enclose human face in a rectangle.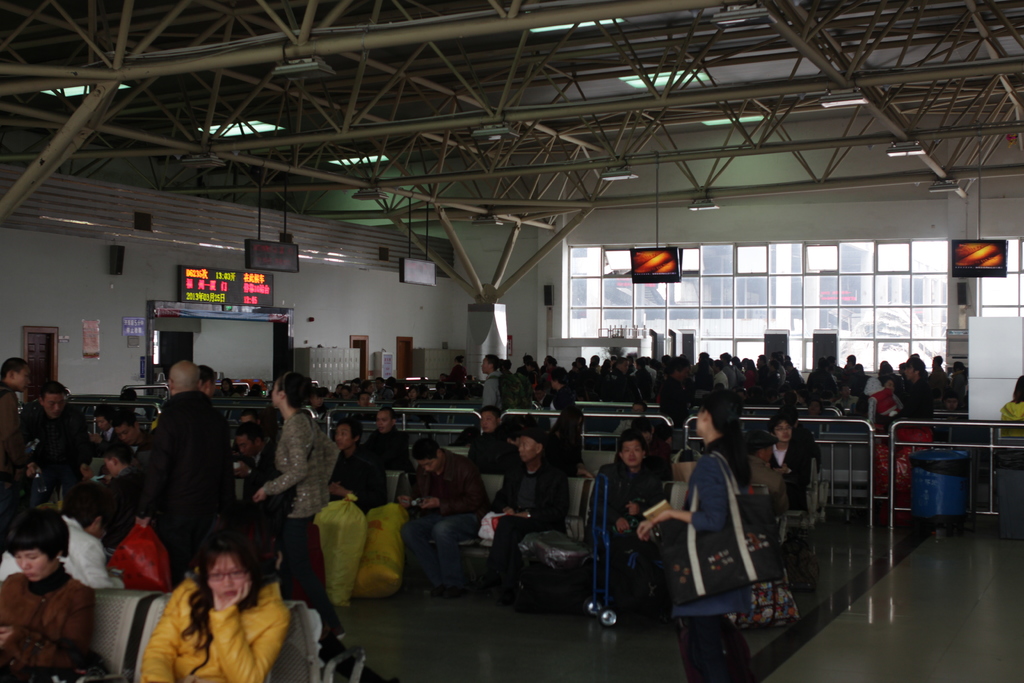
[x1=478, y1=409, x2=496, y2=433].
